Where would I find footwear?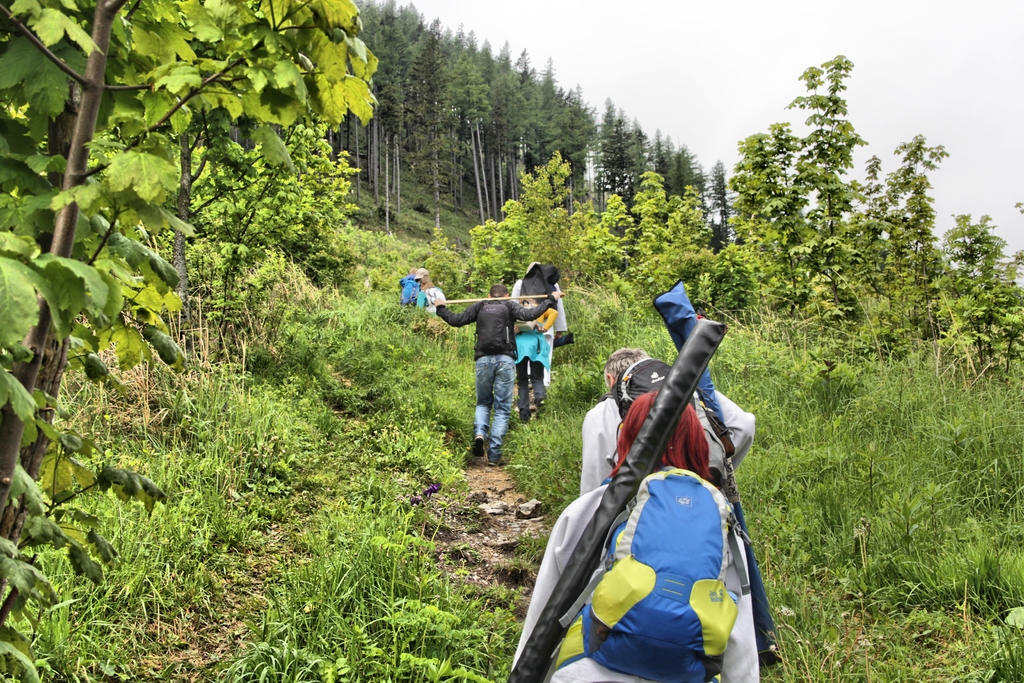
At region(471, 436, 487, 456).
